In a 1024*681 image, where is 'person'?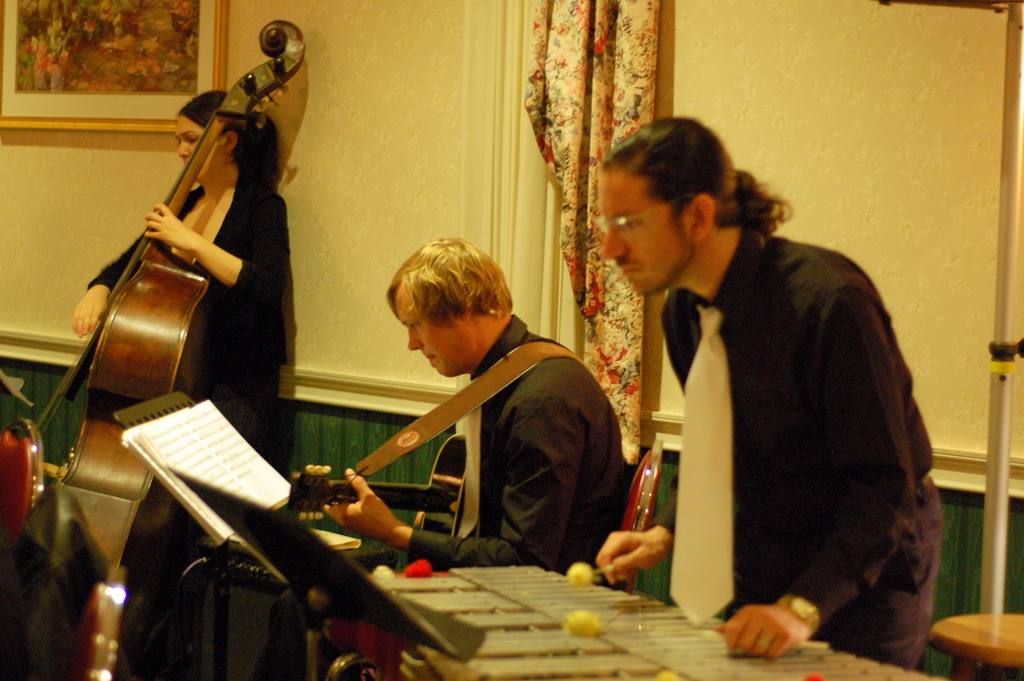
bbox=[73, 88, 298, 481].
